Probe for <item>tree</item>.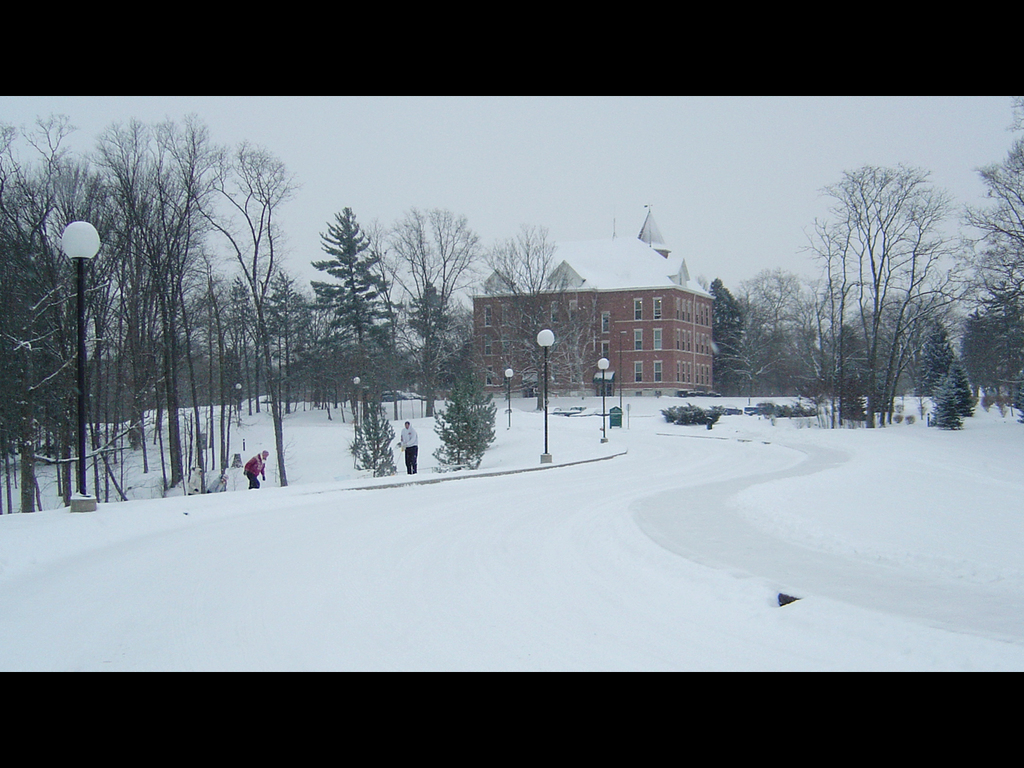
Probe result: <region>0, 162, 54, 518</region>.
